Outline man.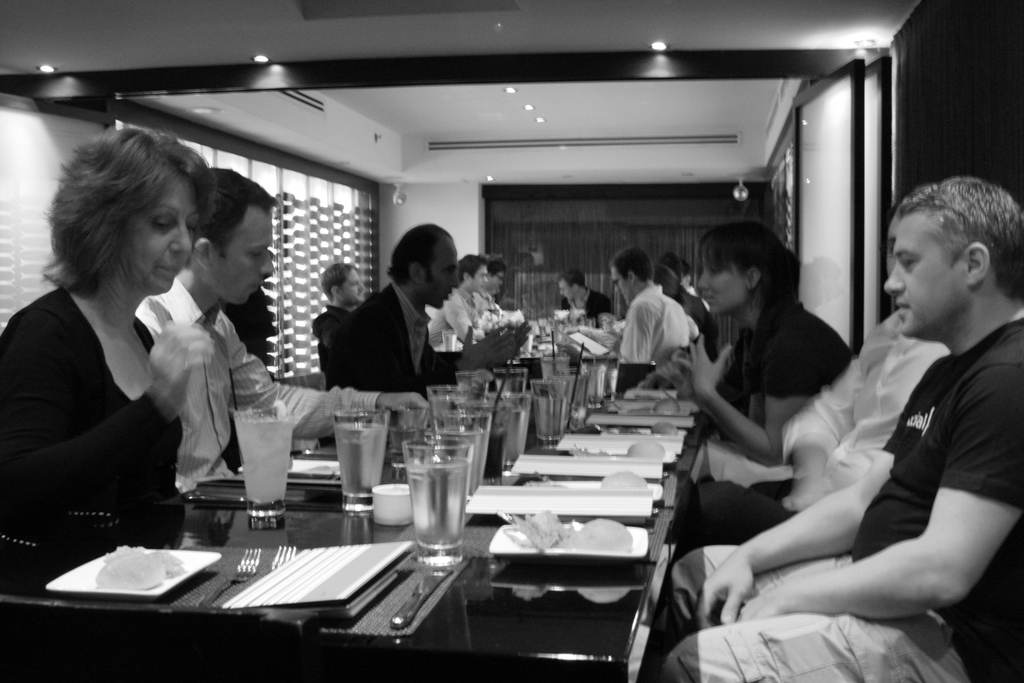
Outline: 474:253:502:324.
